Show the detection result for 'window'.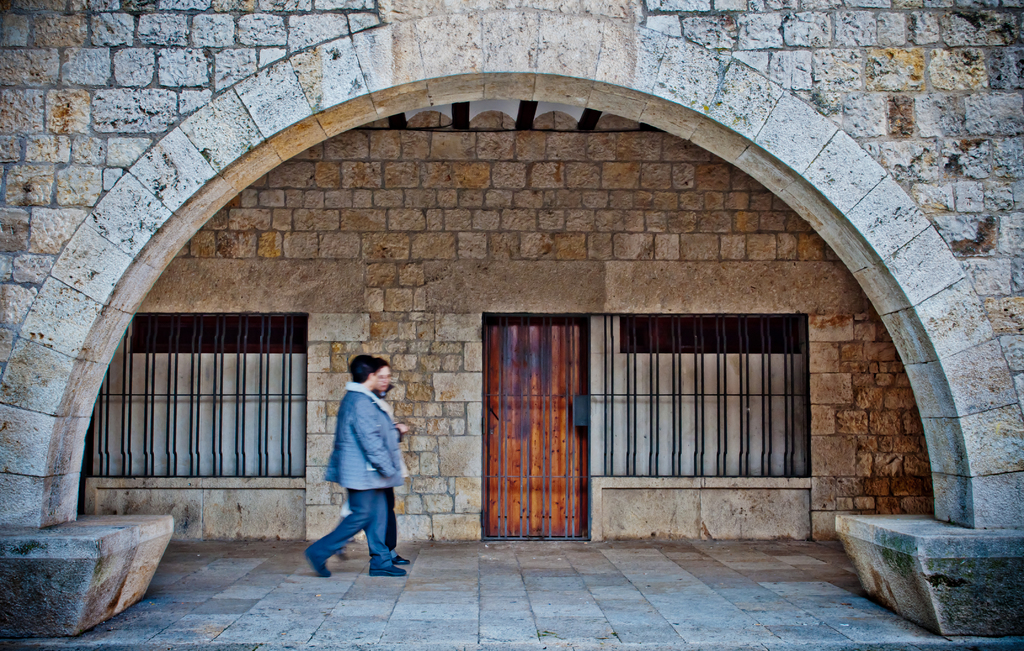
(87,316,308,479).
